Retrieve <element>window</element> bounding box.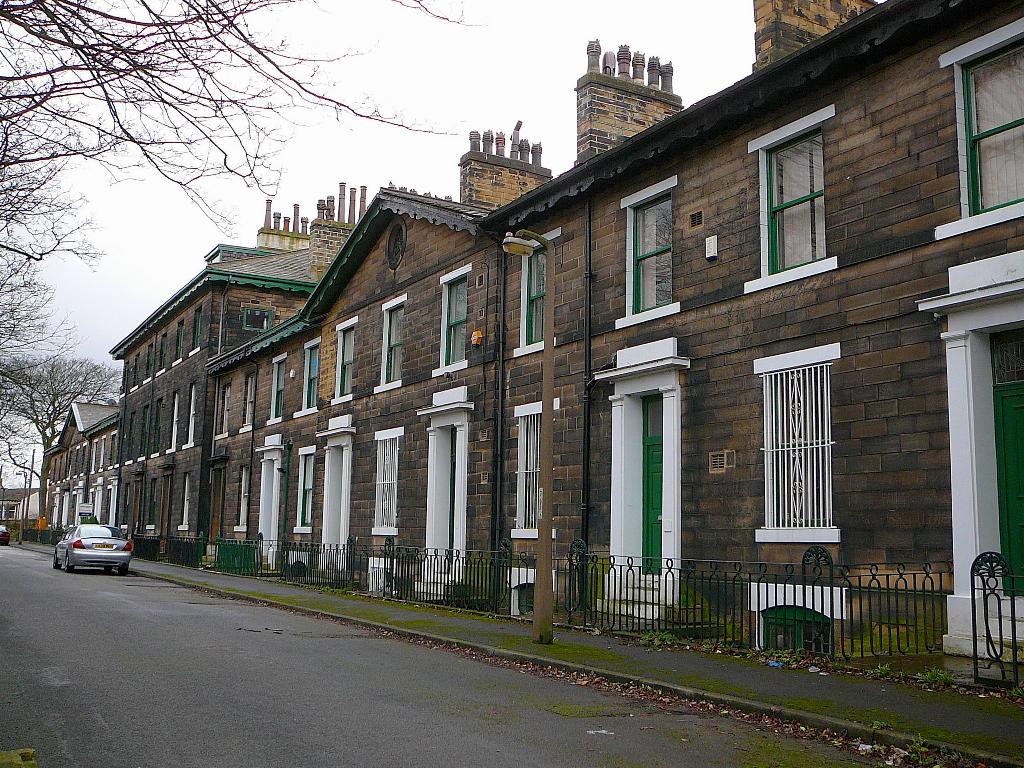
Bounding box: [x1=386, y1=303, x2=403, y2=382].
